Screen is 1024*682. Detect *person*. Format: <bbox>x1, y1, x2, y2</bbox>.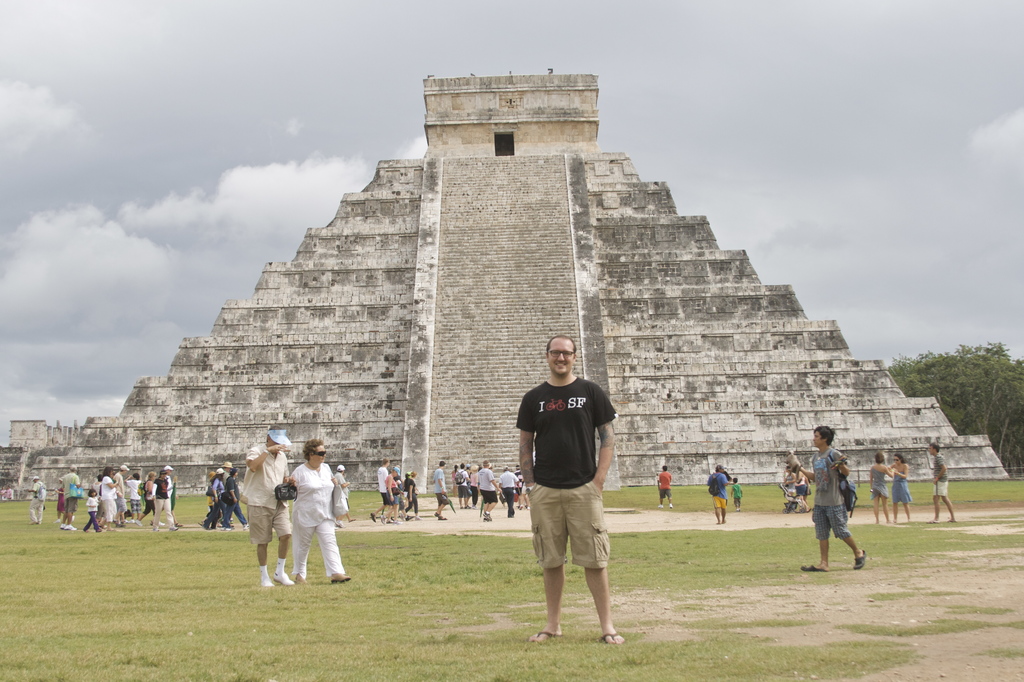
<bbox>28, 478, 44, 526</bbox>.
